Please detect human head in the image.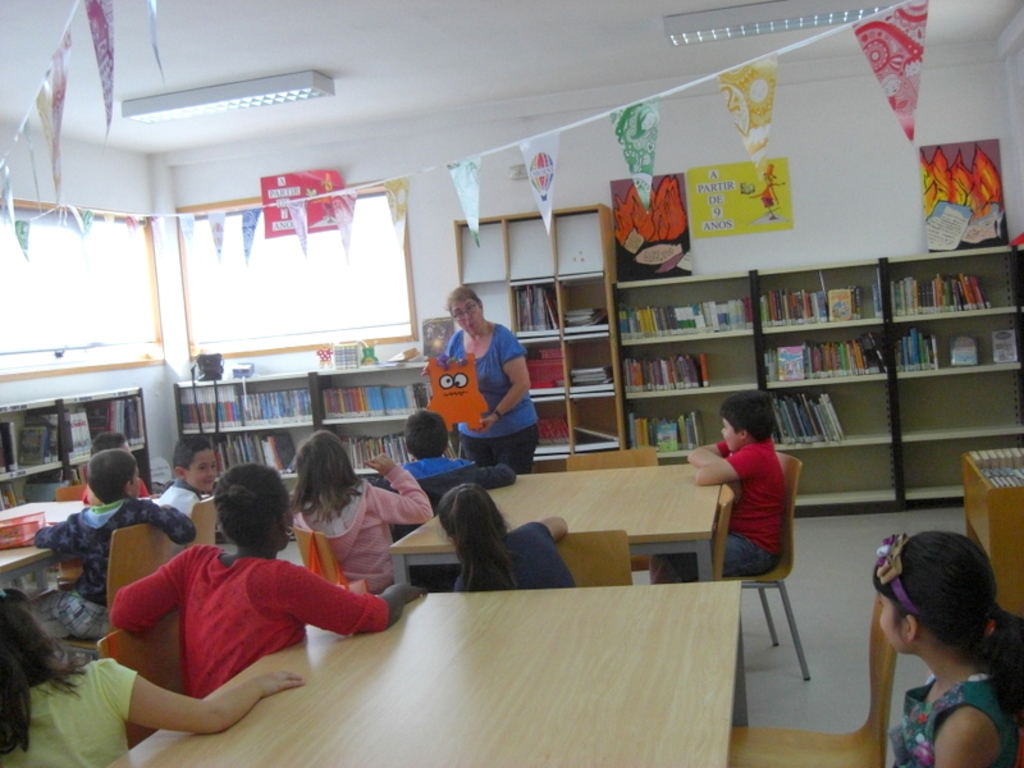
left=172, top=431, right=219, bottom=493.
